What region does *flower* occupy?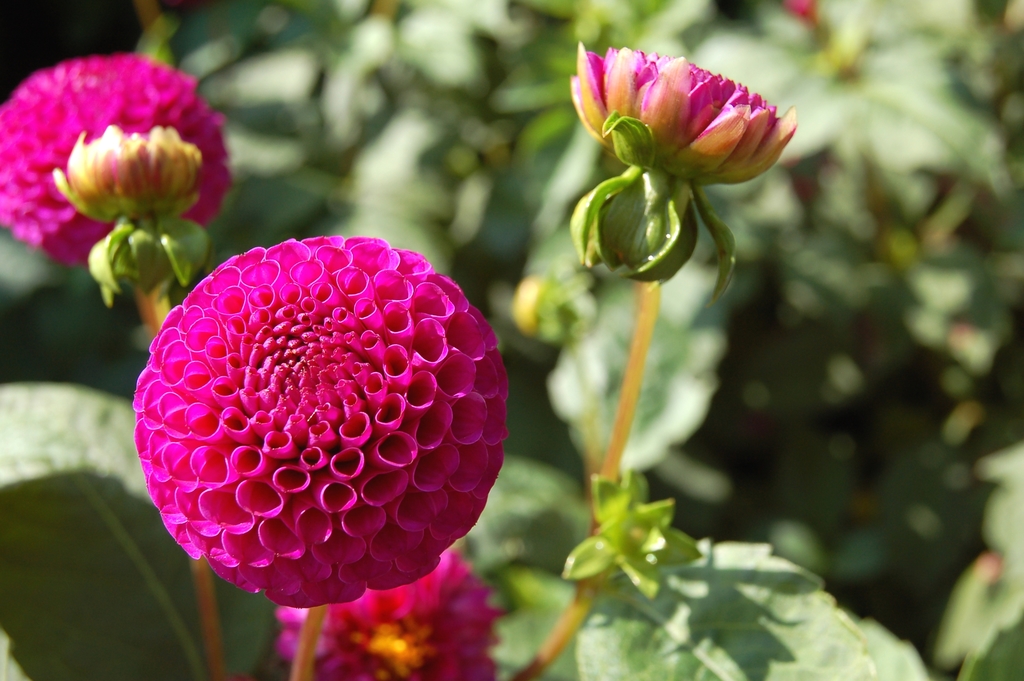
Rect(564, 40, 797, 190).
